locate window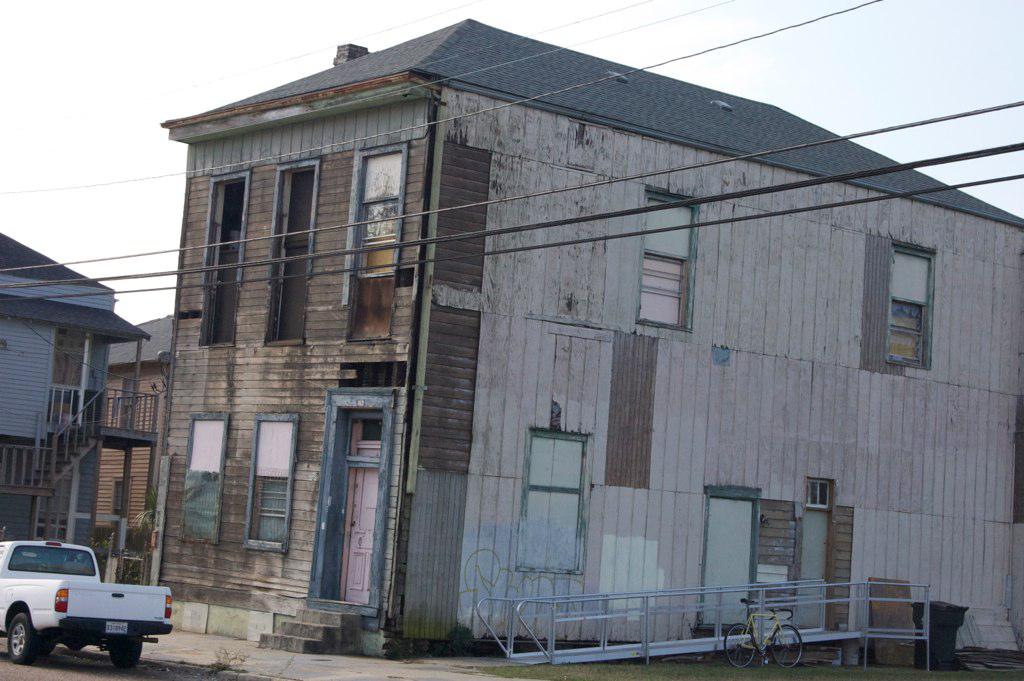
region(634, 183, 701, 328)
